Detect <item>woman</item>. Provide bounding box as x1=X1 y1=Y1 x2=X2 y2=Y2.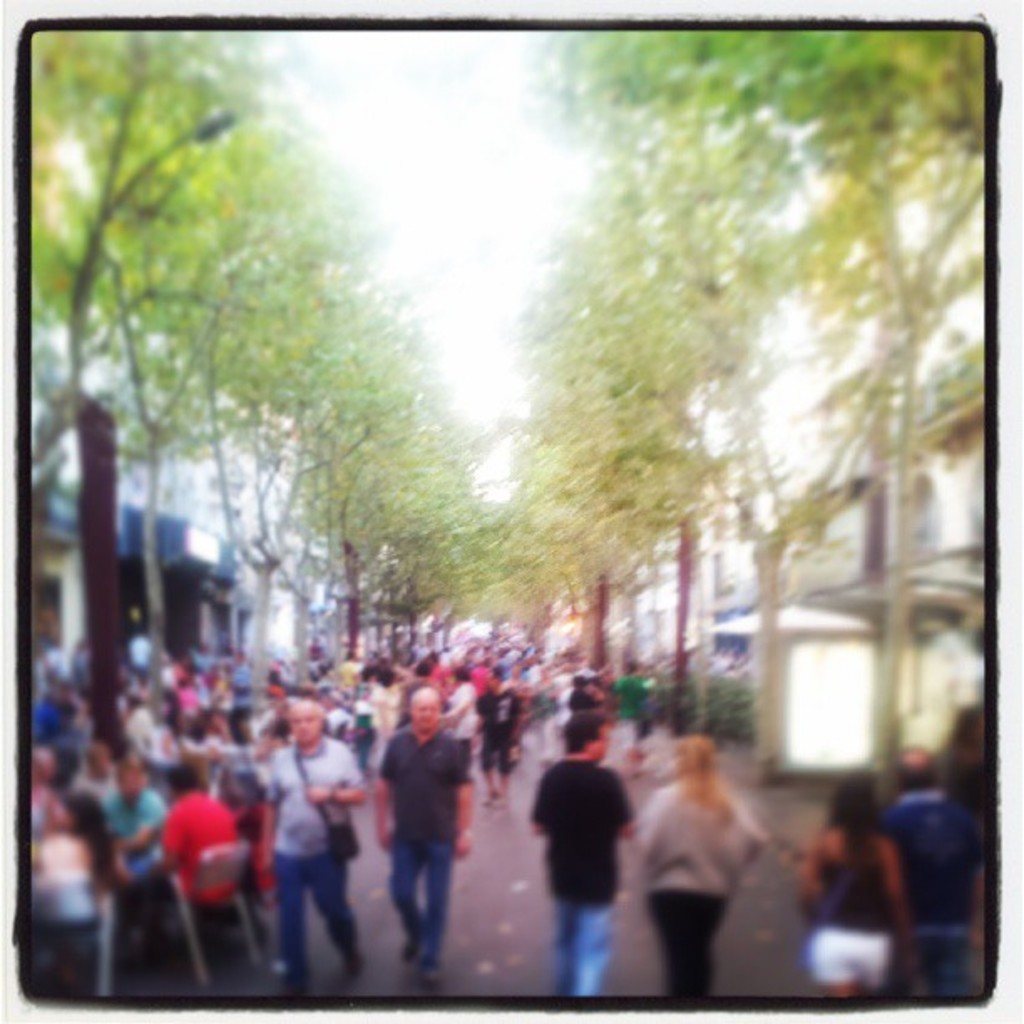
x1=796 y1=756 x2=945 y2=1001.
